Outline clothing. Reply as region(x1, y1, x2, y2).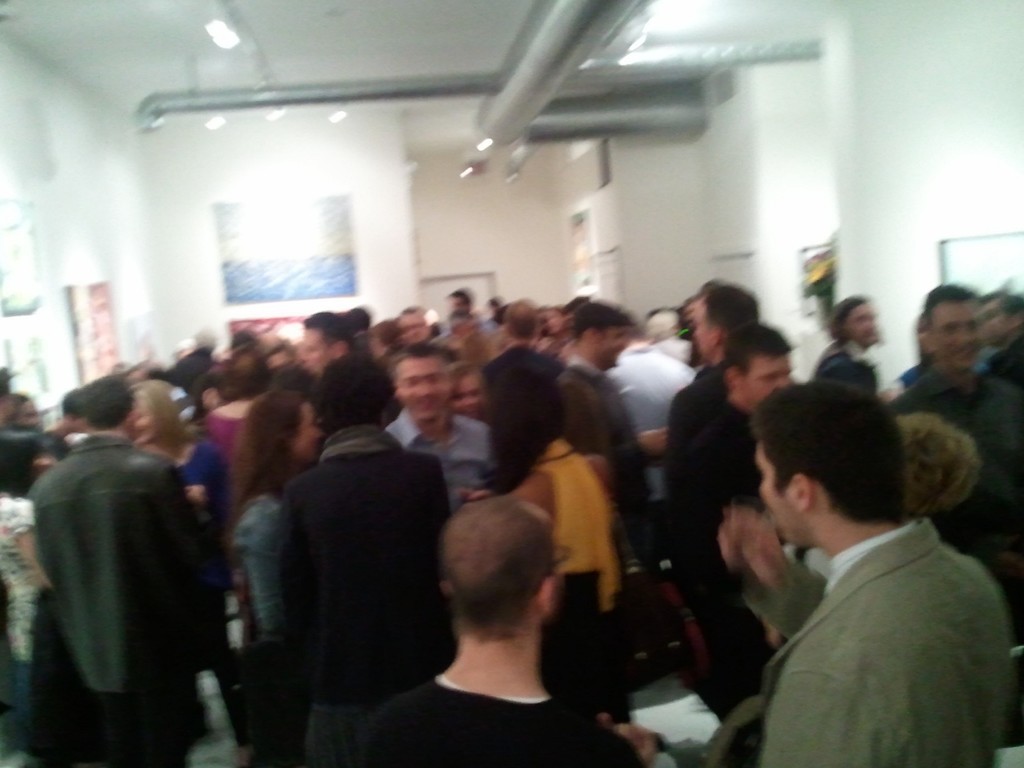
region(603, 343, 698, 433).
